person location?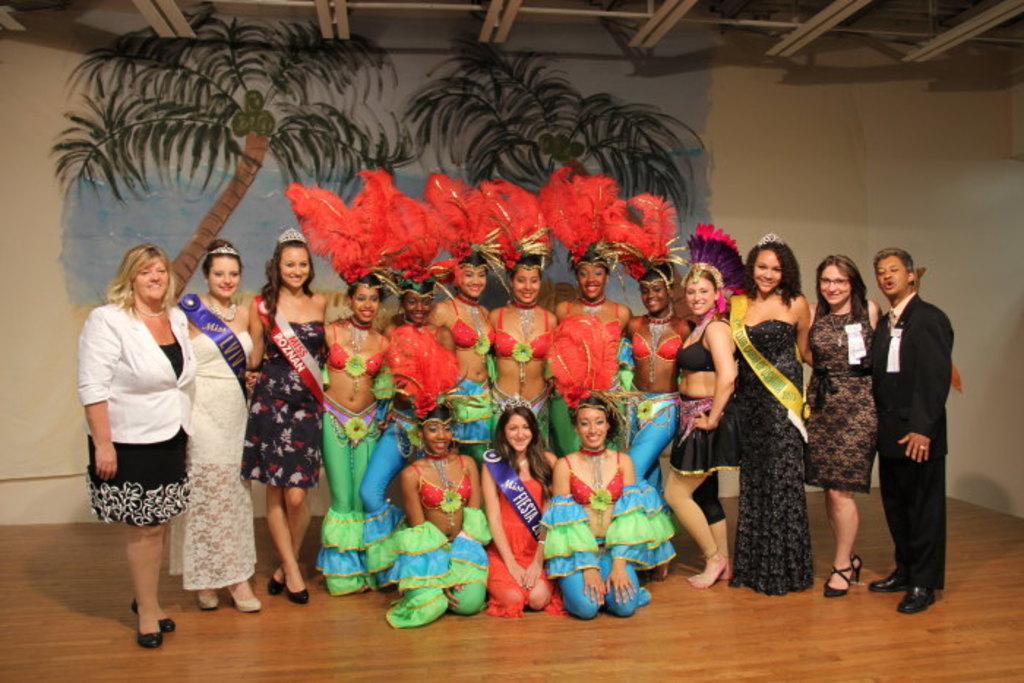
(x1=481, y1=395, x2=568, y2=623)
